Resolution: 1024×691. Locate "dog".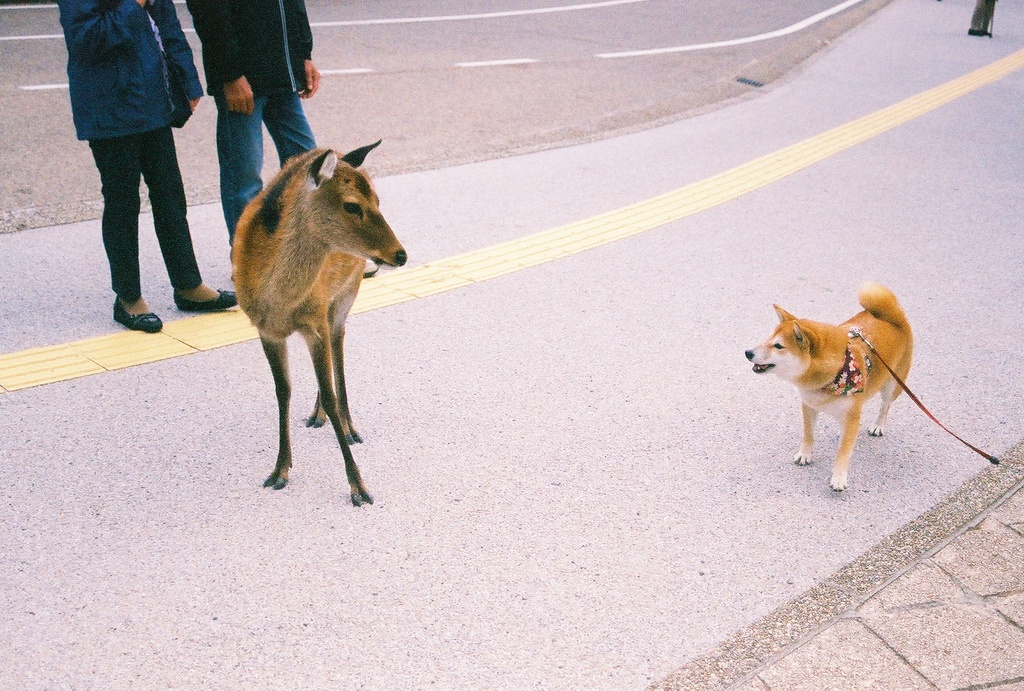
bbox(744, 281, 913, 489).
